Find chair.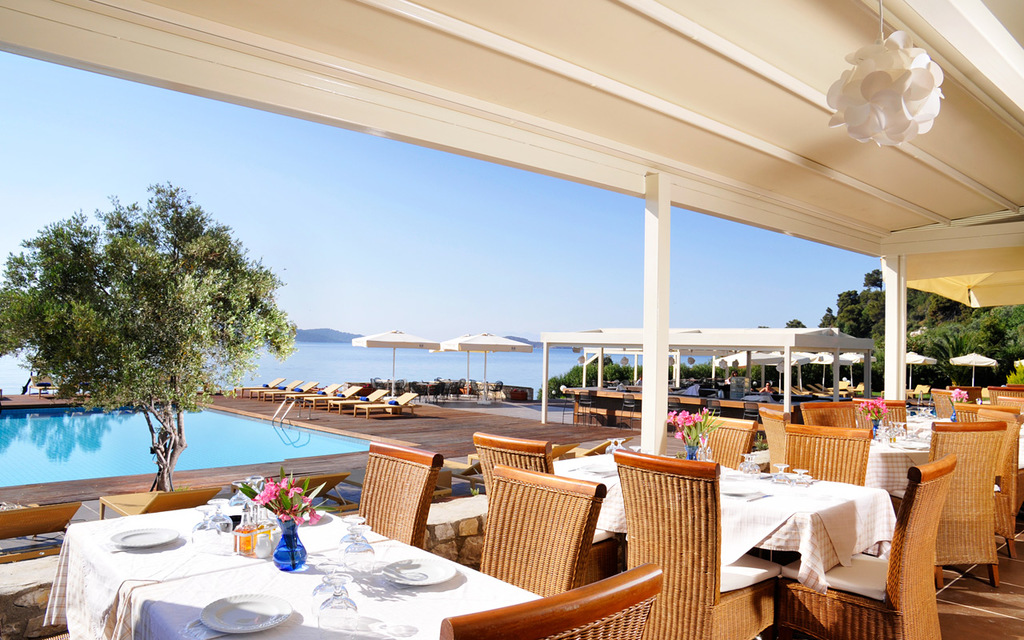
<region>477, 462, 608, 600</region>.
